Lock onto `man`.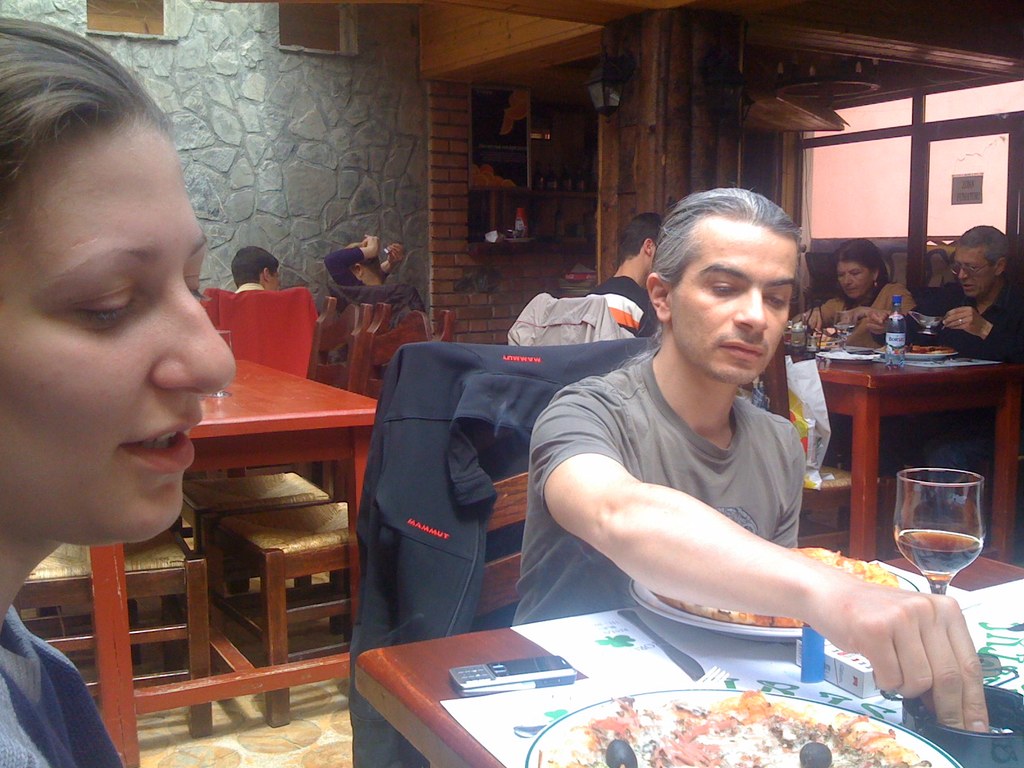
Locked: locate(459, 205, 904, 686).
